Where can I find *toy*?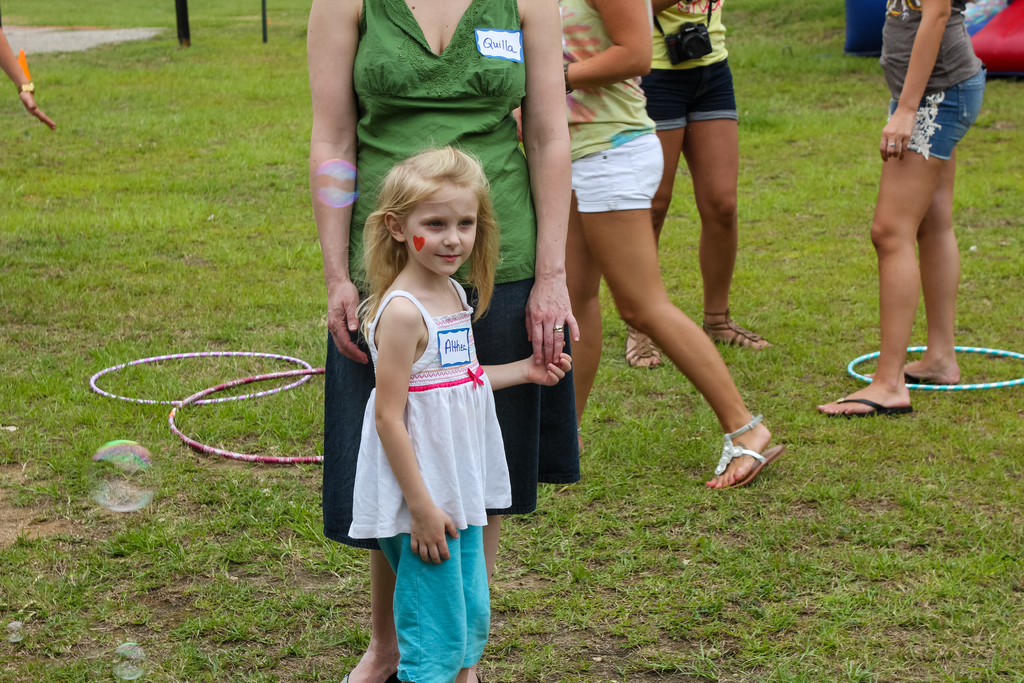
You can find it at region(90, 341, 318, 404).
